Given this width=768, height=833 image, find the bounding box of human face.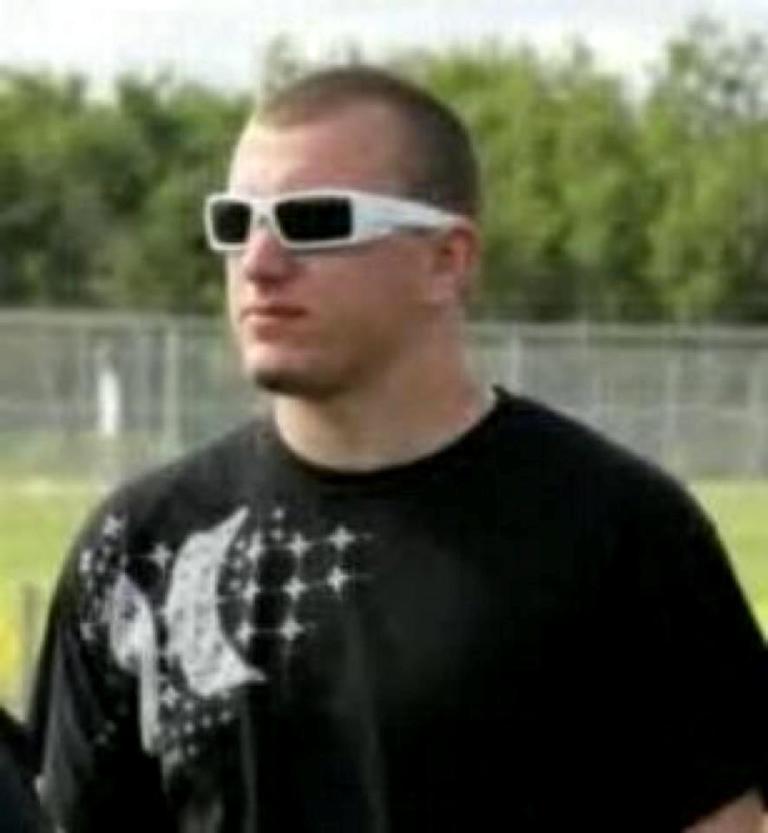
region(220, 94, 439, 397).
